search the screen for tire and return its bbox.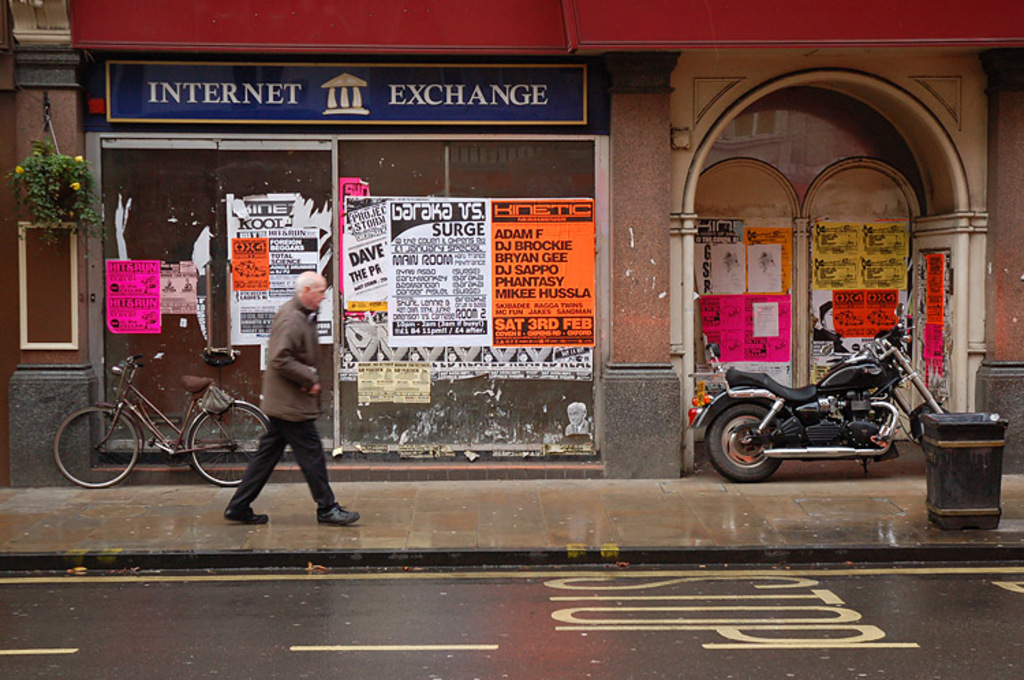
Found: (186, 397, 273, 490).
